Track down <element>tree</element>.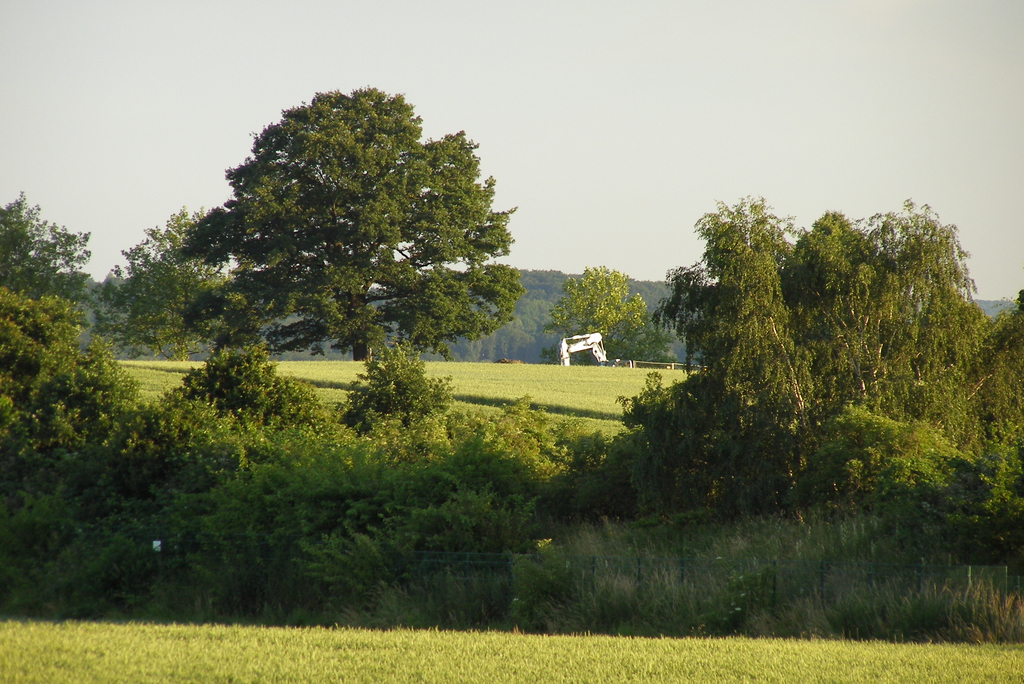
Tracked to <region>594, 309, 675, 368</region>.
